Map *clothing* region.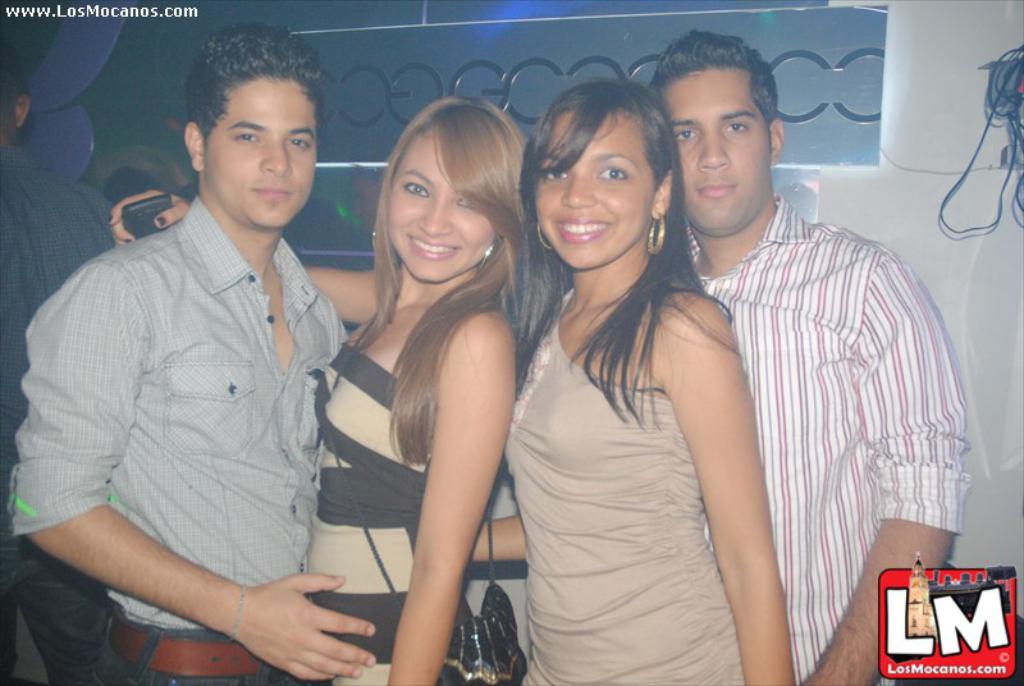
Mapped to [0,143,118,685].
